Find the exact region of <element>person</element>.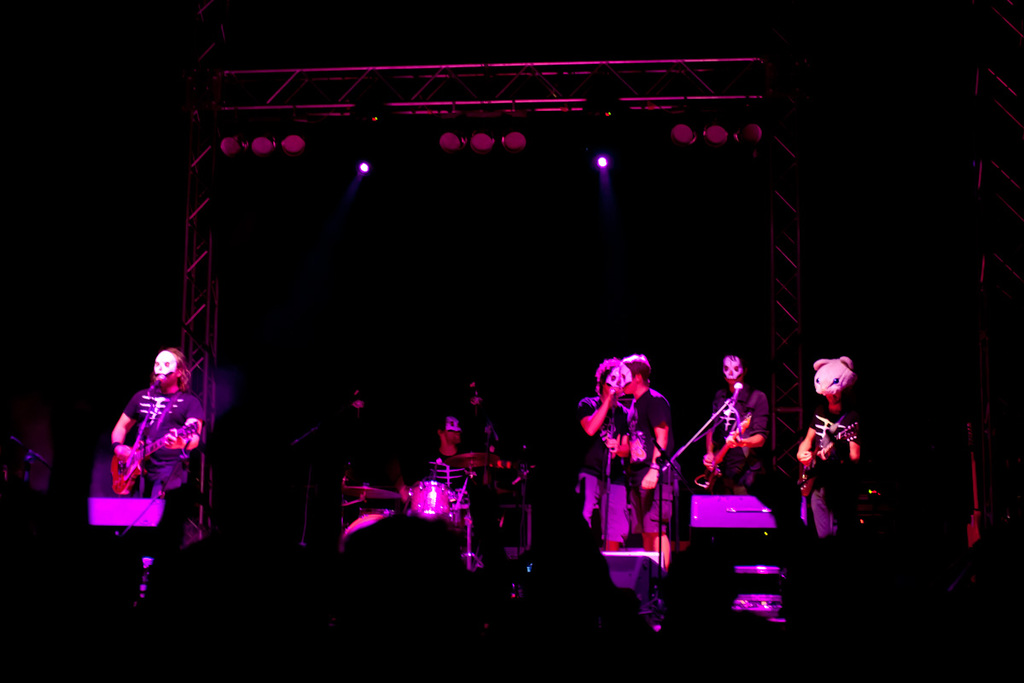
Exact region: box(108, 335, 201, 563).
